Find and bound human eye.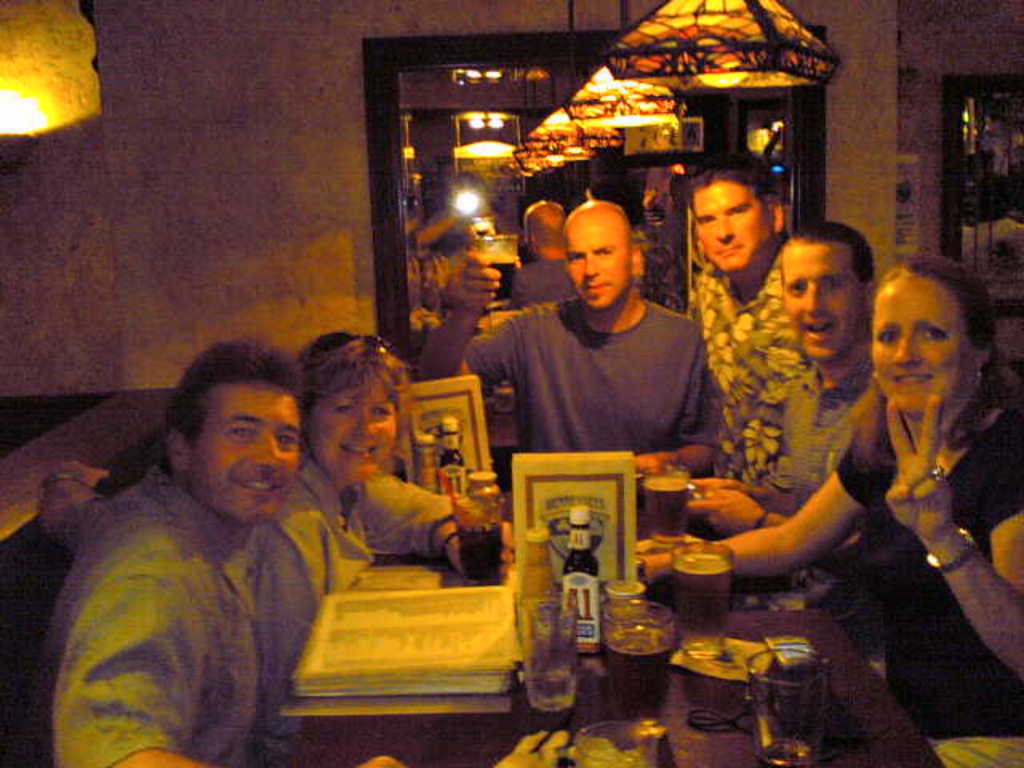
Bound: bbox(789, 282, 808, 296).
